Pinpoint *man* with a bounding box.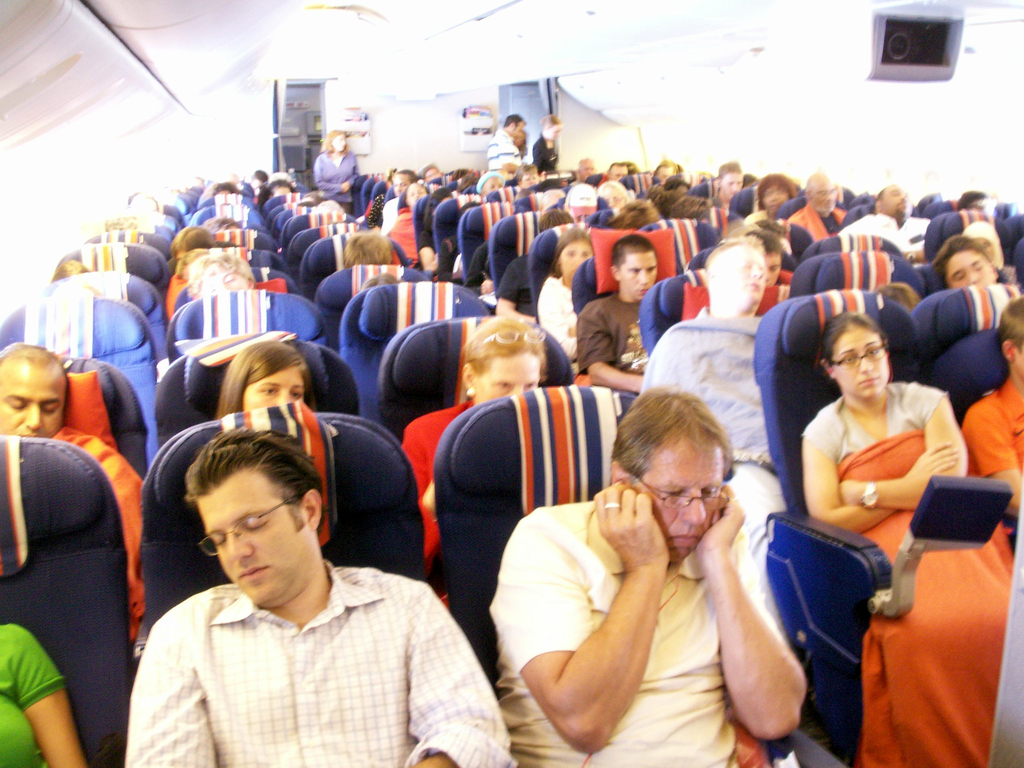
pyautogui.locateOnScreen(845, 177, 938, 285).
